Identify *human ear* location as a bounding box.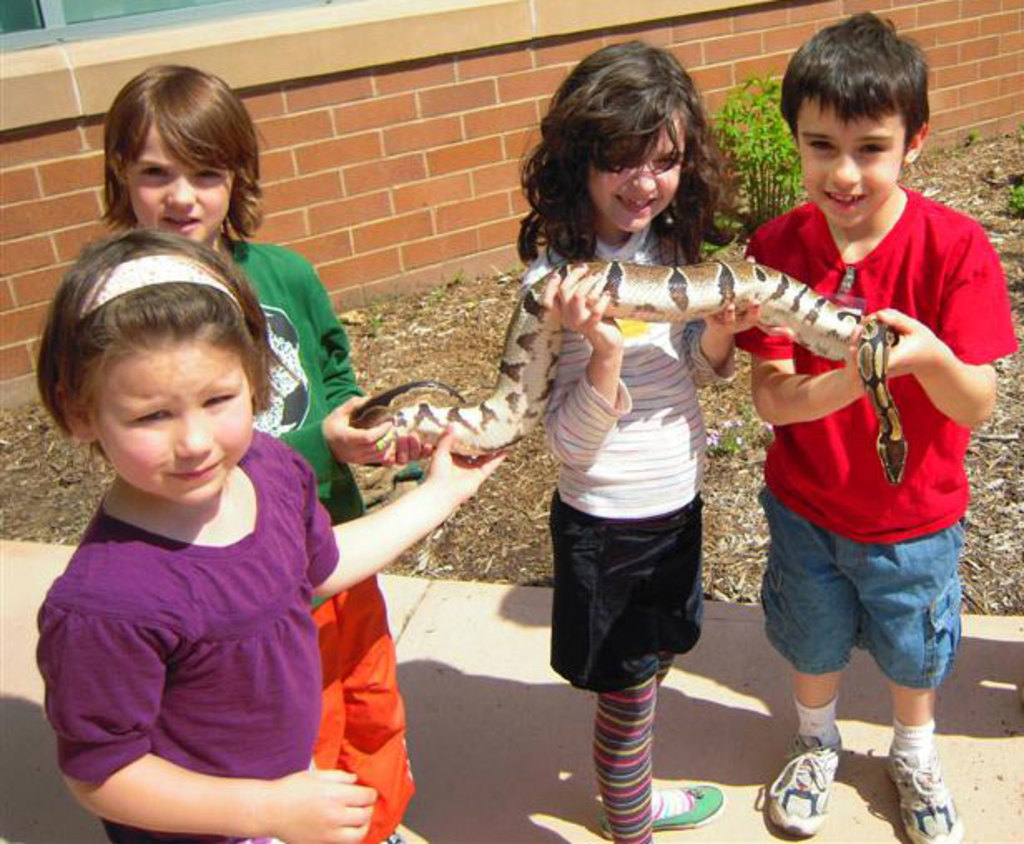
left=909, top=121, right=929, bottom=163.
